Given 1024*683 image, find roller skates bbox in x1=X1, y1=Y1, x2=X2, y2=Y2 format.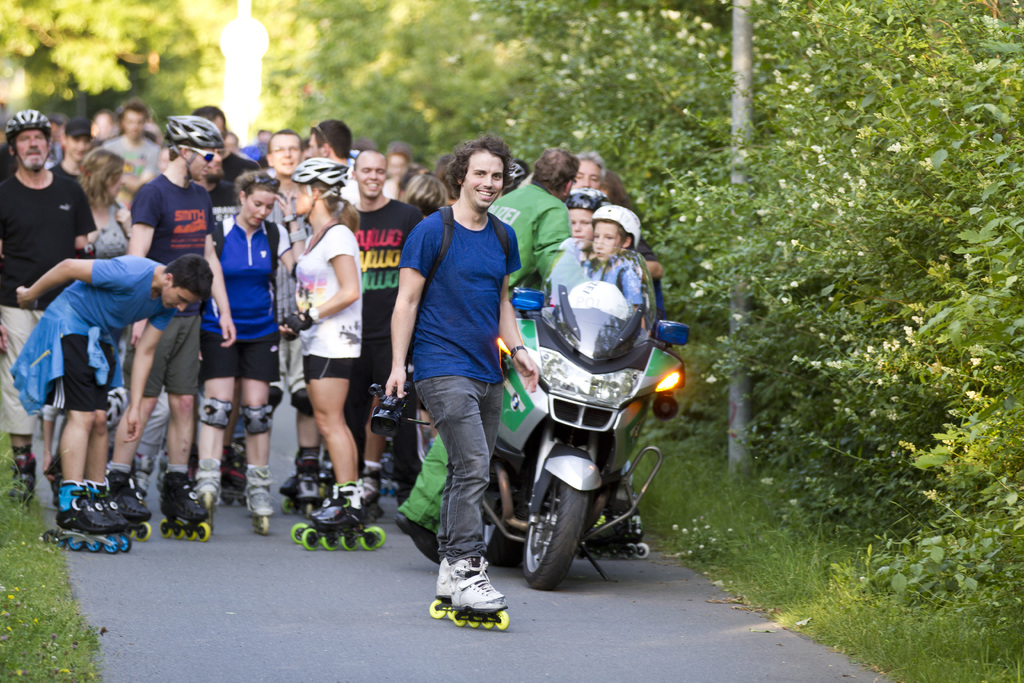
x1=193, y1=457, x2=223, y2=513.
